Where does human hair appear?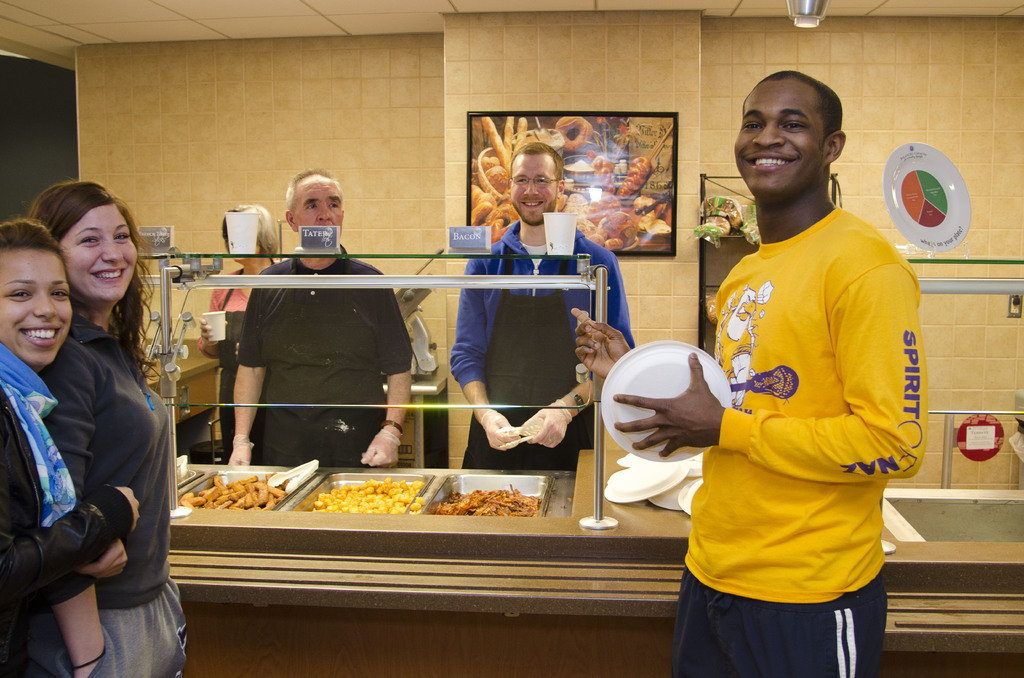
Appears at select_region(286, 165, 343, 211).
